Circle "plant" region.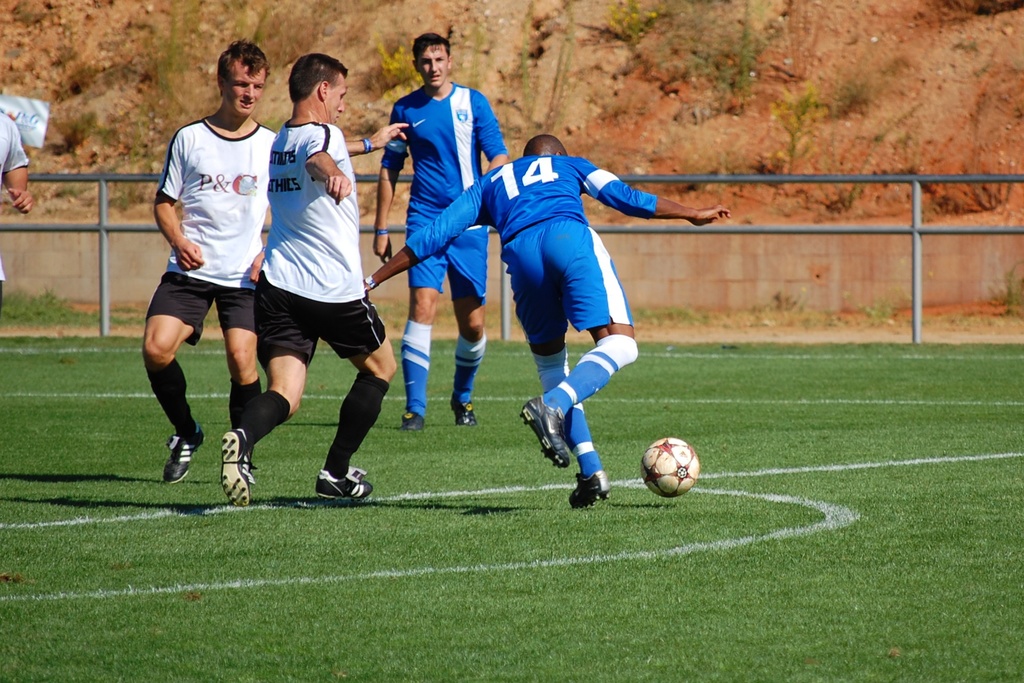
Region: {"x1": 986, "y1": 264, "x2": 1023, "y2": 320}.
